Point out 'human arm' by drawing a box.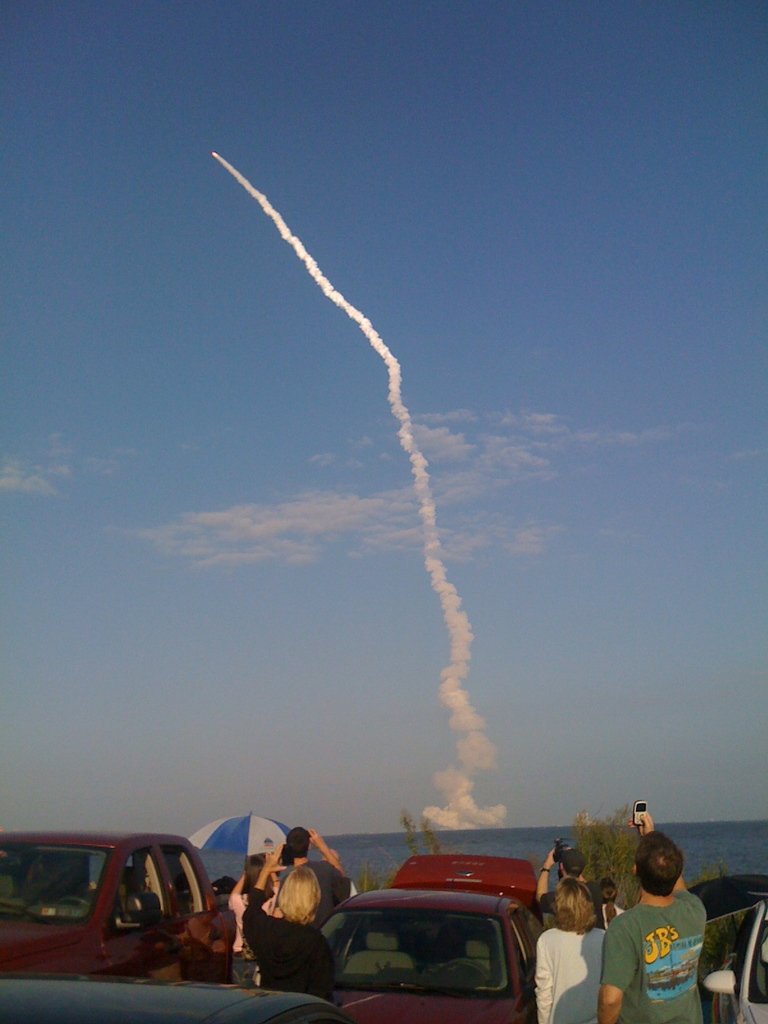
x1=262 y1=874 x2=282 y2=909.
